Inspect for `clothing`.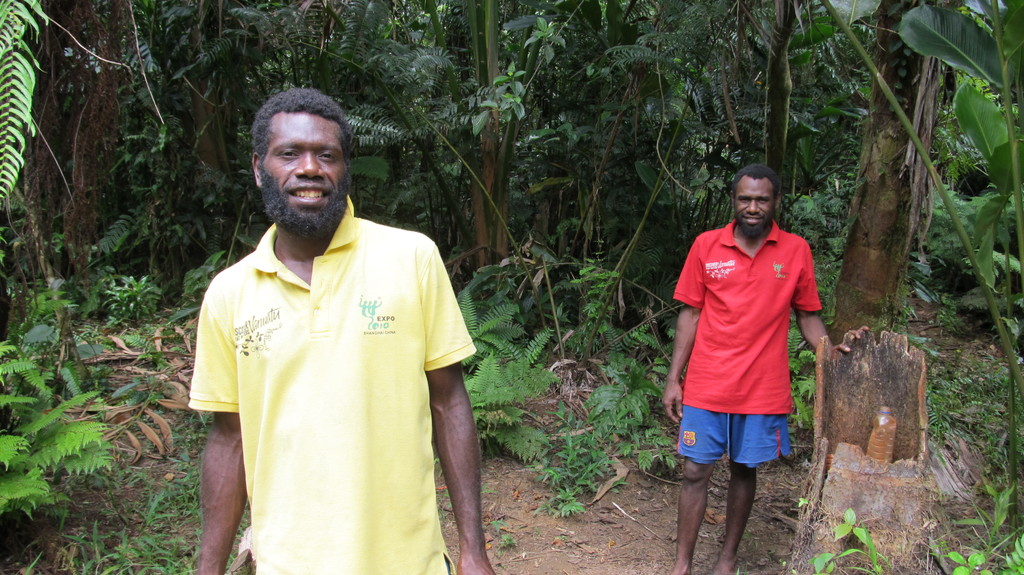
Inspection: Rect(669, 215, 828, 471).
